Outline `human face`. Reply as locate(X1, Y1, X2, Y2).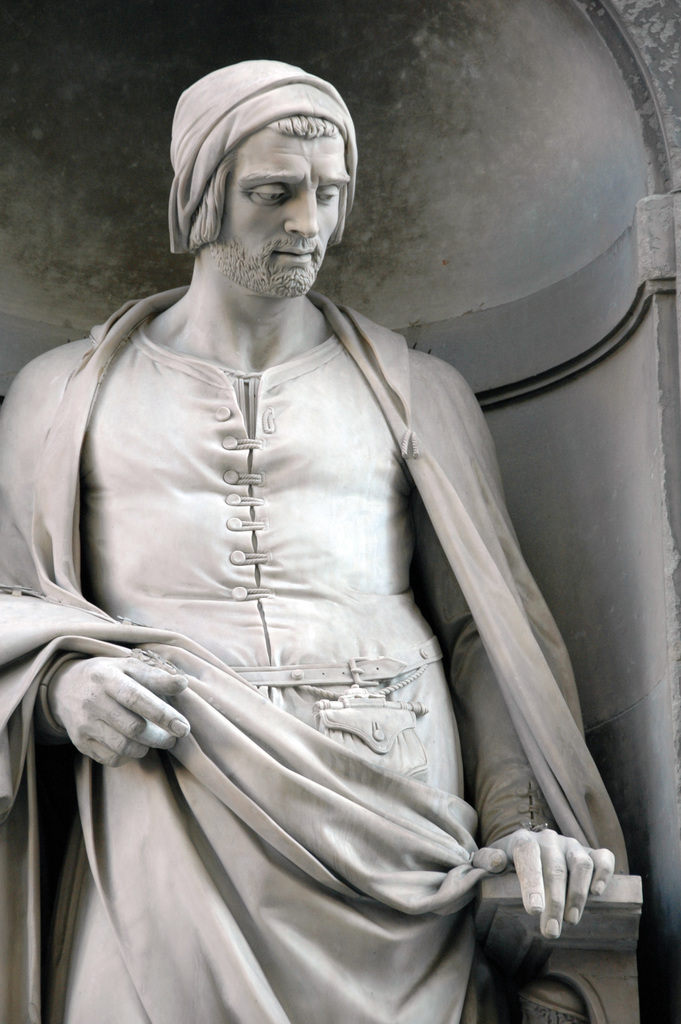
locate(207, 134, 347, 298).
